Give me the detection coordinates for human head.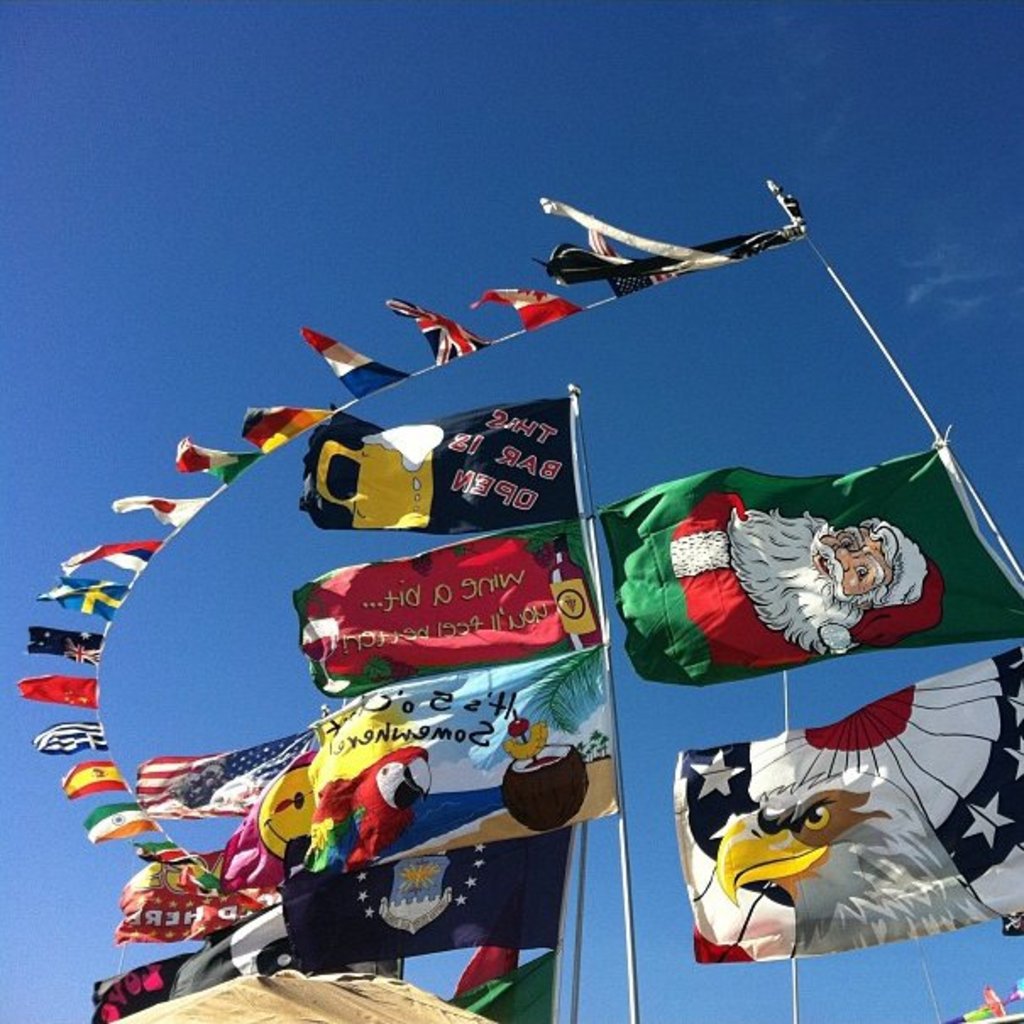
rect(731, 518, 939, 657).
